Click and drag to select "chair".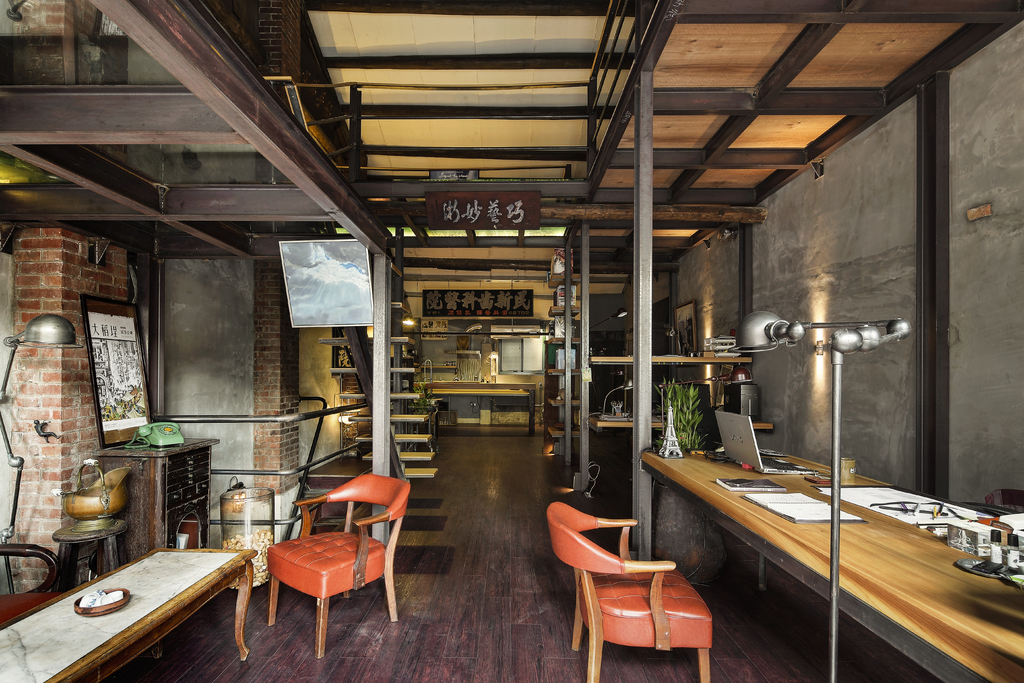
Selection: Rect(0, 543, 68, 629).
